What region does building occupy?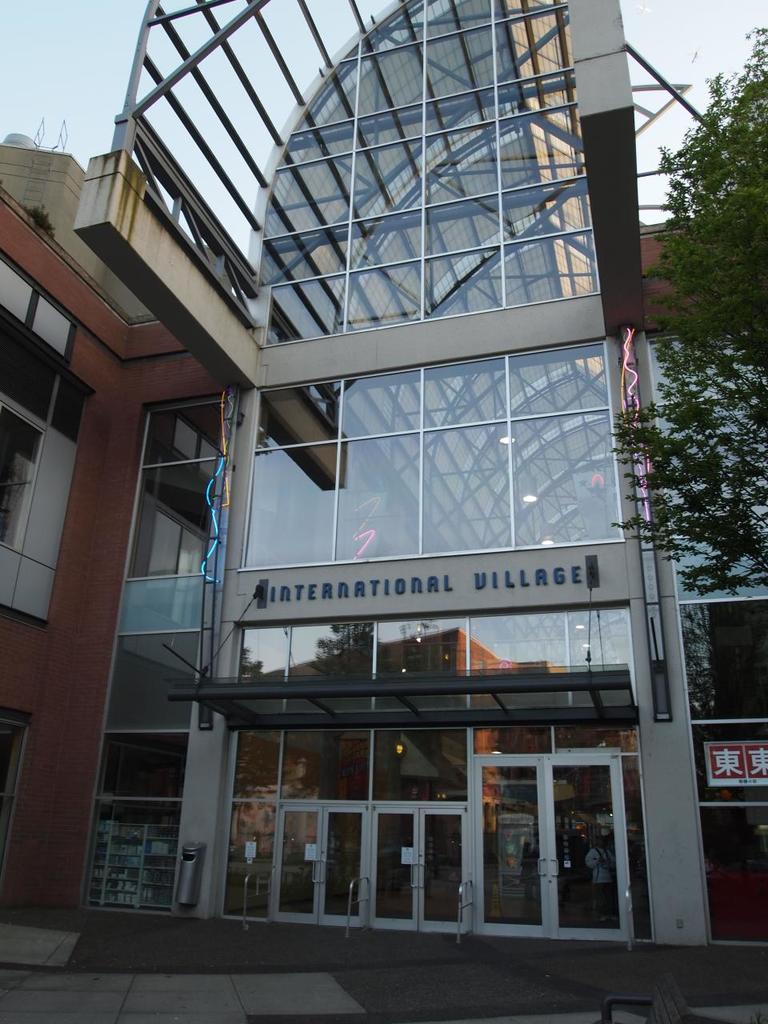
0,2,767,1006.
